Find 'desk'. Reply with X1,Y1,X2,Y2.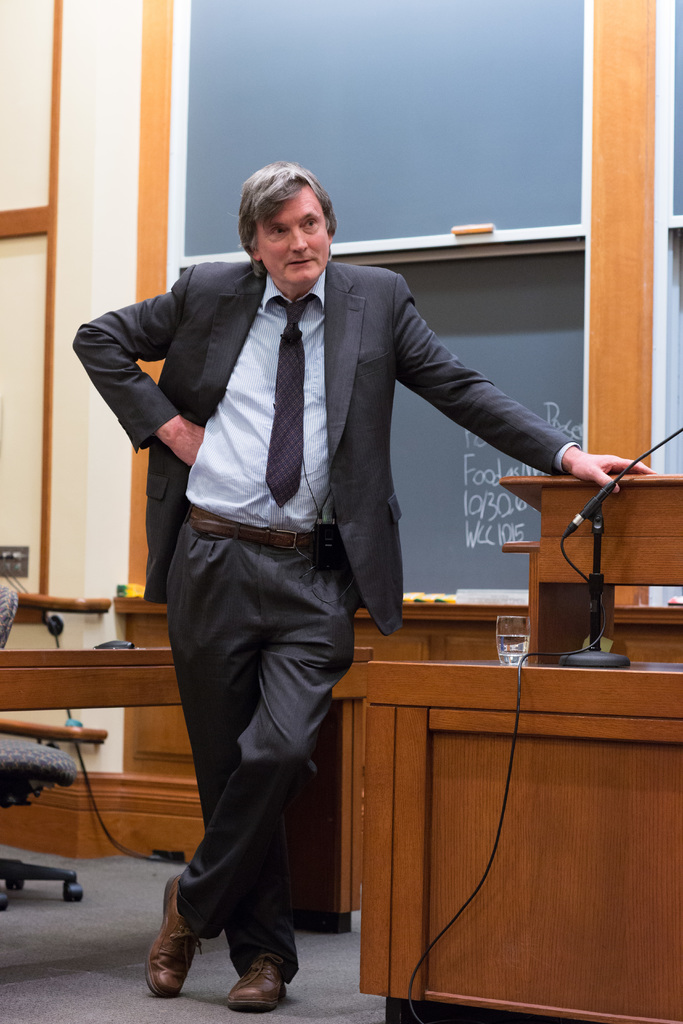
325,604,673,1021.
